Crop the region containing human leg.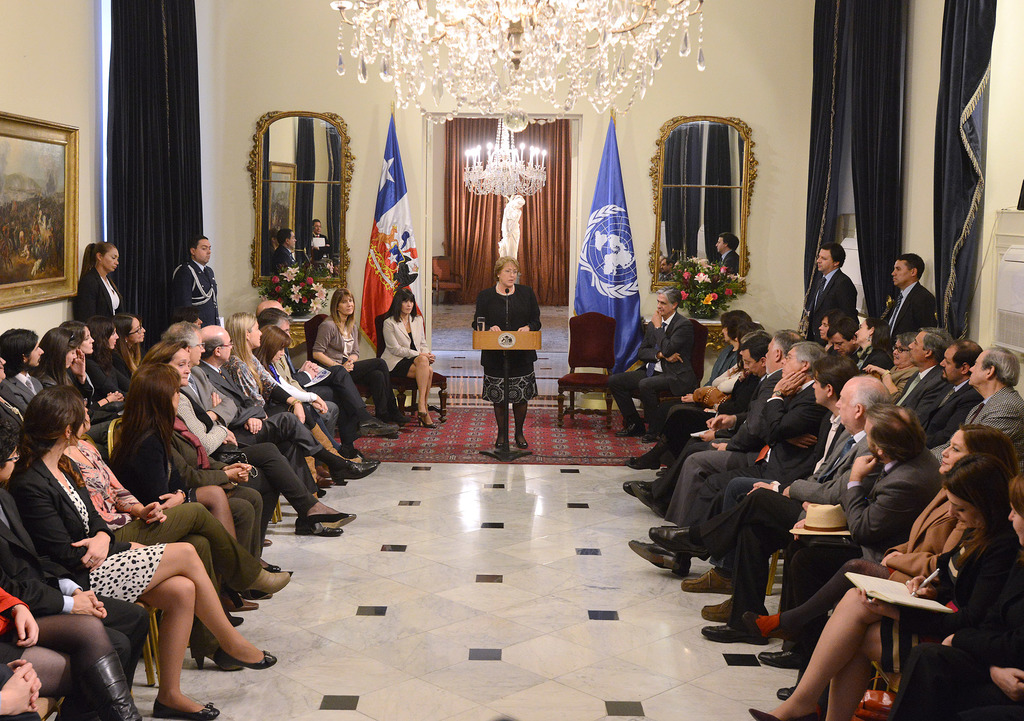
Crop region: [left=232, top=412, right=372, bottom=489].
